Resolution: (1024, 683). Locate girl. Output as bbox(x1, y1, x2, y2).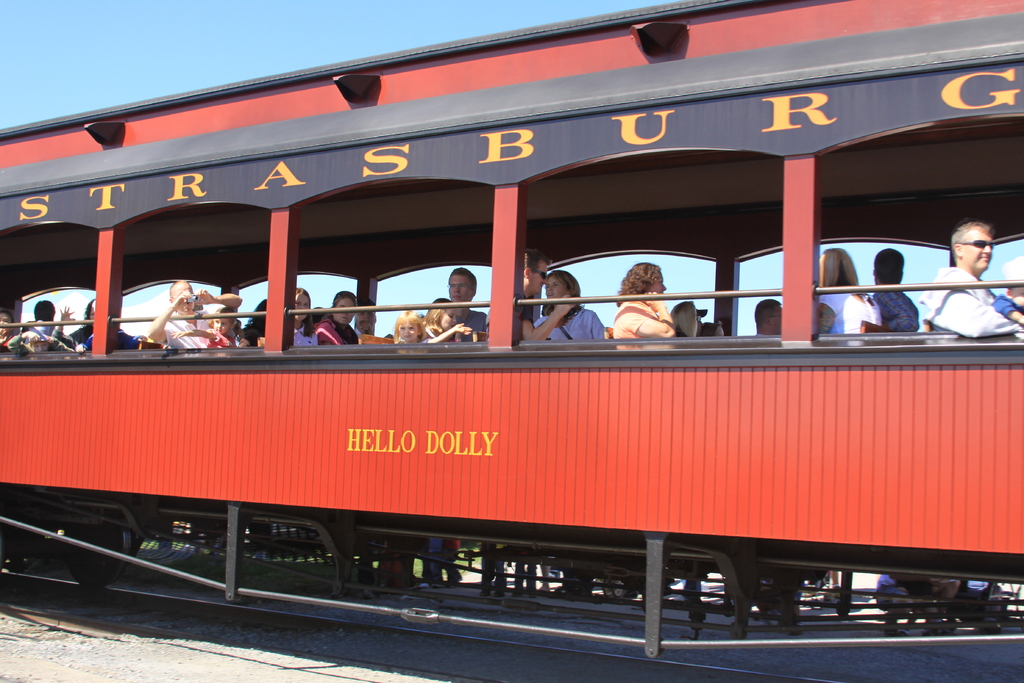
bbox(390, 310, 427, 347).
